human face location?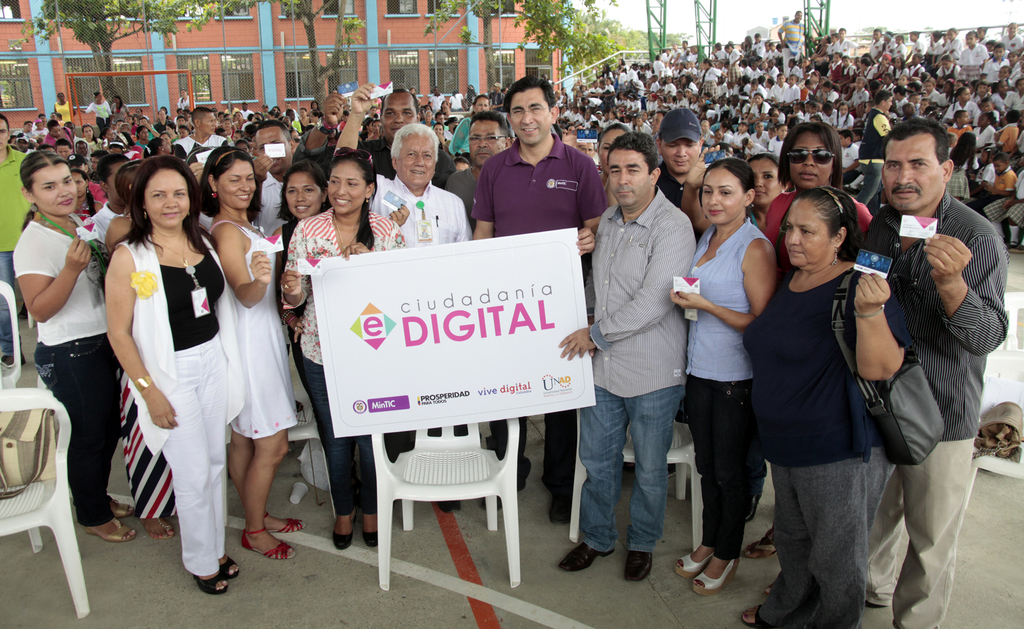
789:129:834:187
